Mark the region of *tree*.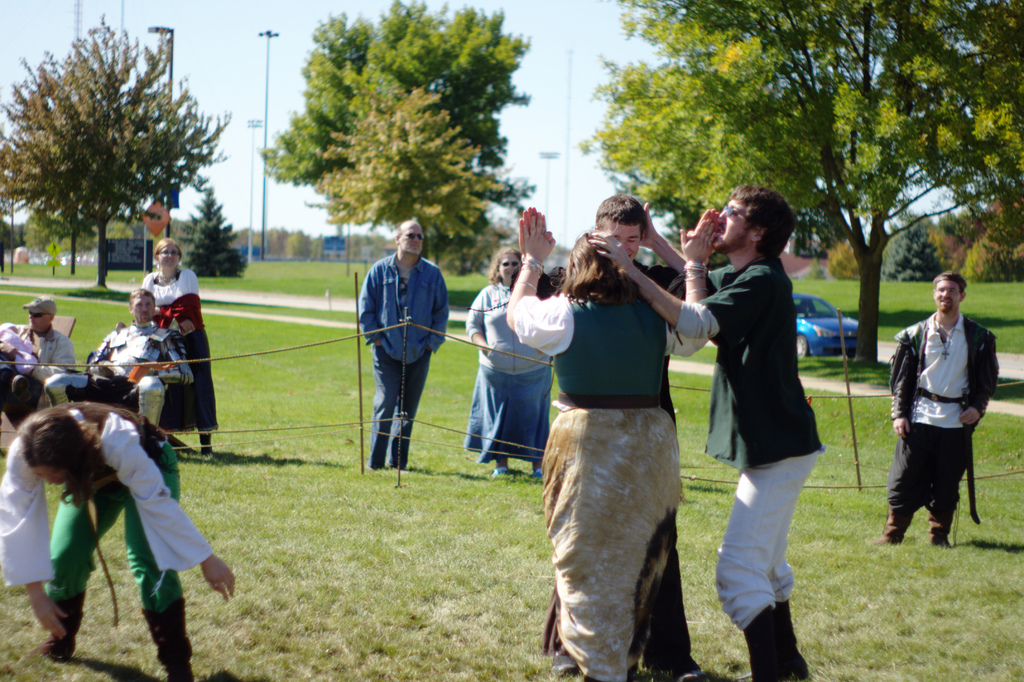
Region: locate(564, 0, 822, 261).
